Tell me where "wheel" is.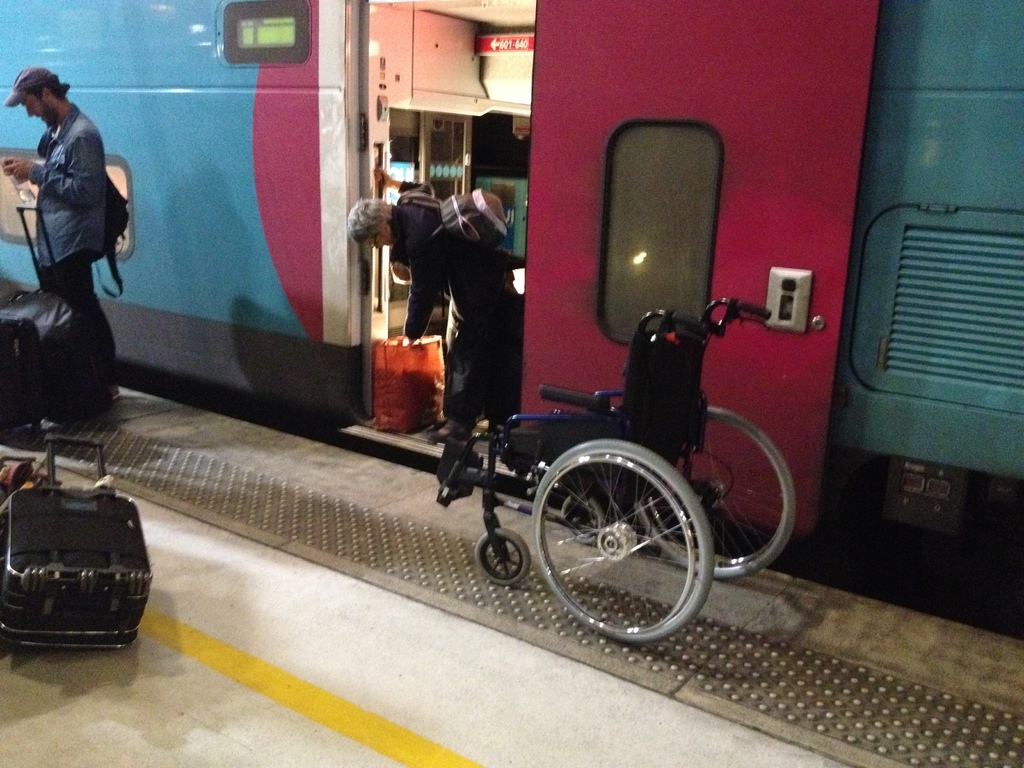
"wheel" is at <region>634, 407, 796, 579</region>.
